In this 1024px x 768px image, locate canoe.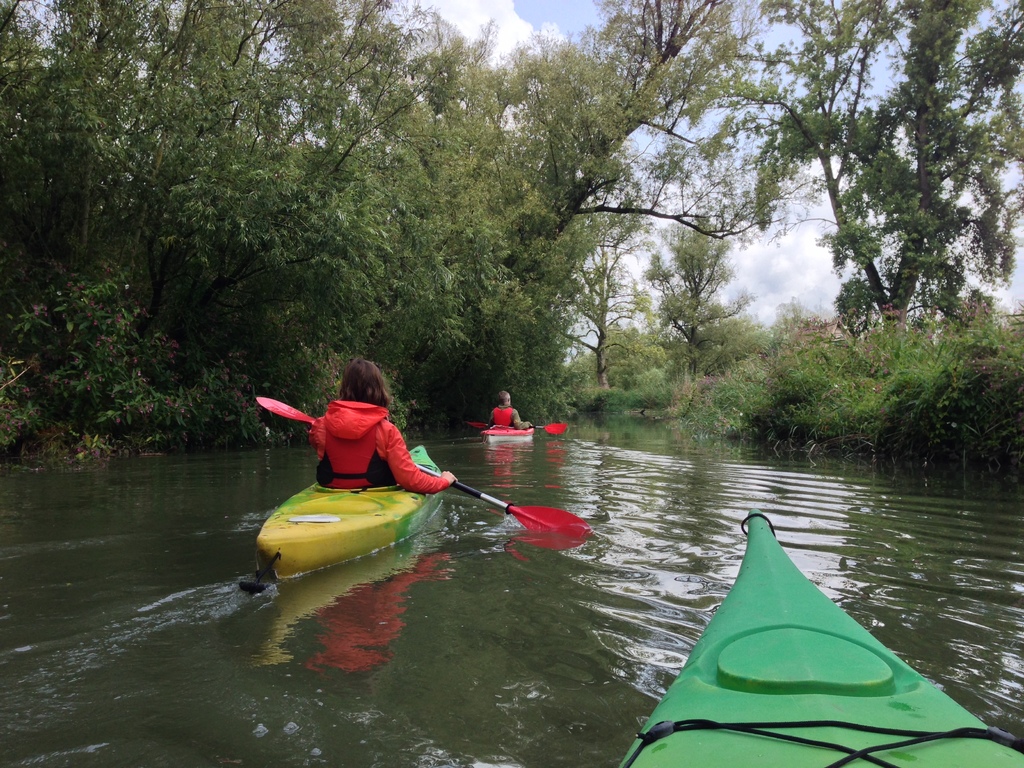
Bounding box: bbox=[256, 437, 442, 579].
